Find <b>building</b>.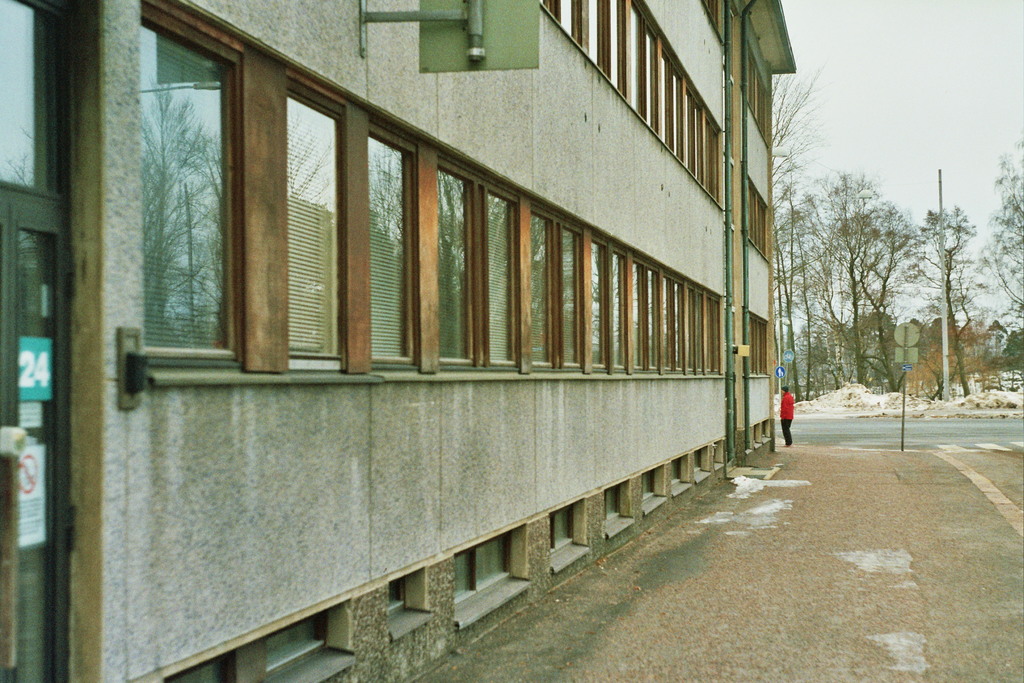
bbox(3, 1, 800, 682).
